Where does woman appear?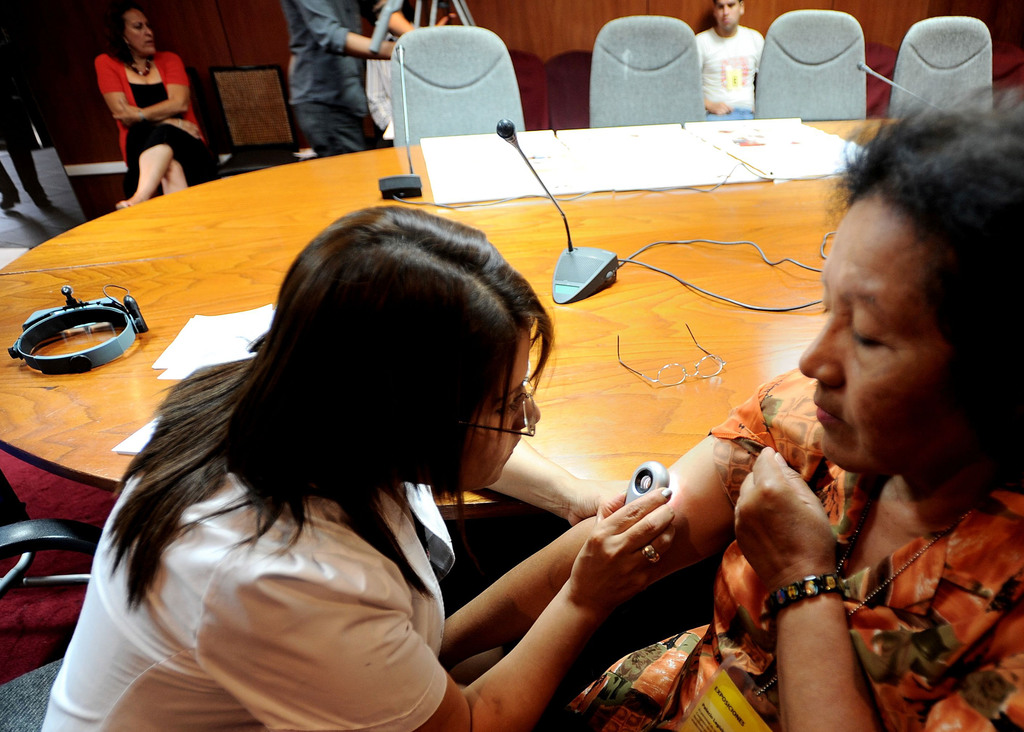
Appears at {"left": 439, "top": 79, "right": 1022, "bottom": 731}.
